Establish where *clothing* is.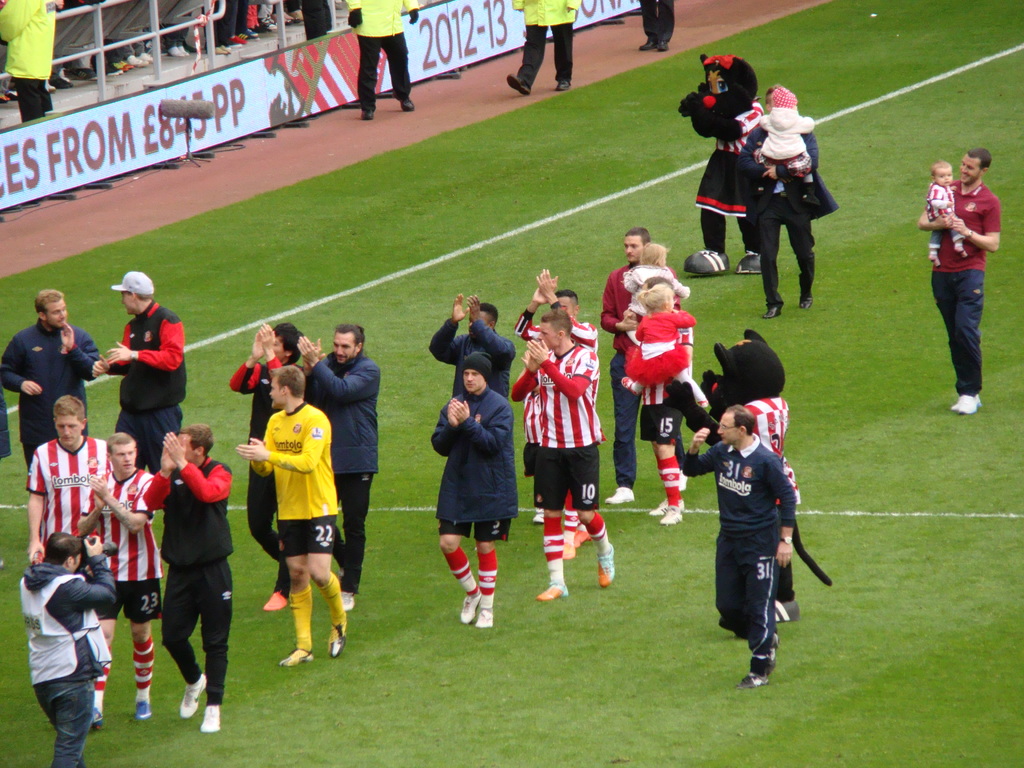
Established at detection(514, 0, 576, 86).
